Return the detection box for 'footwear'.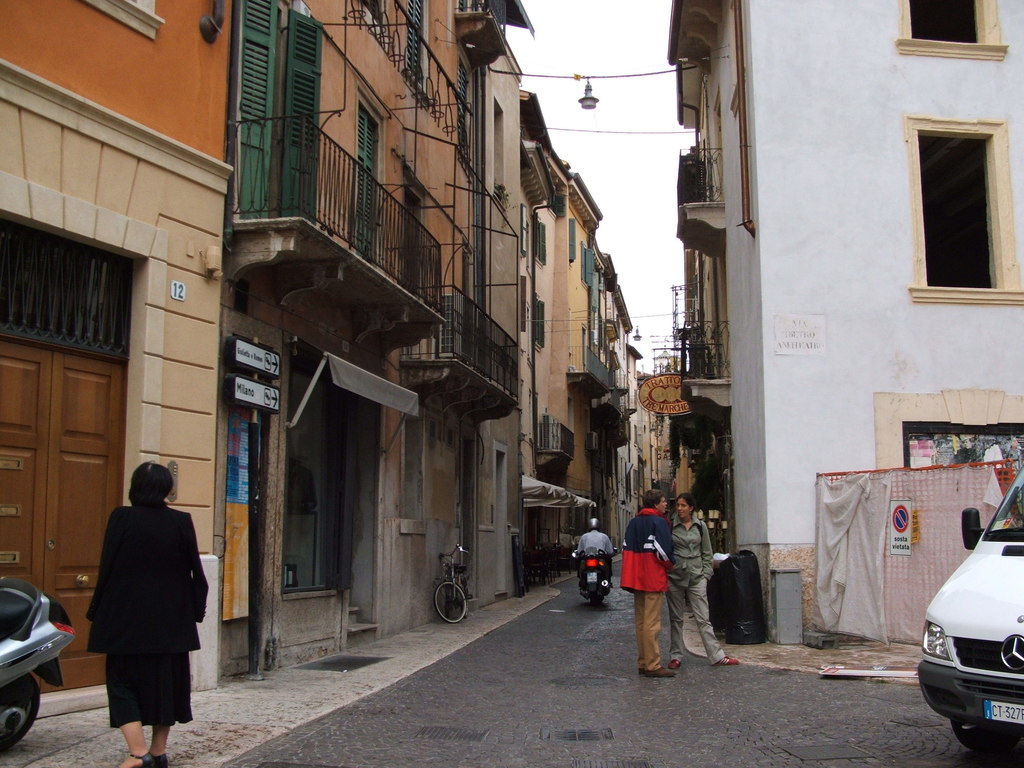
crop(649, 662, 671, 679).
